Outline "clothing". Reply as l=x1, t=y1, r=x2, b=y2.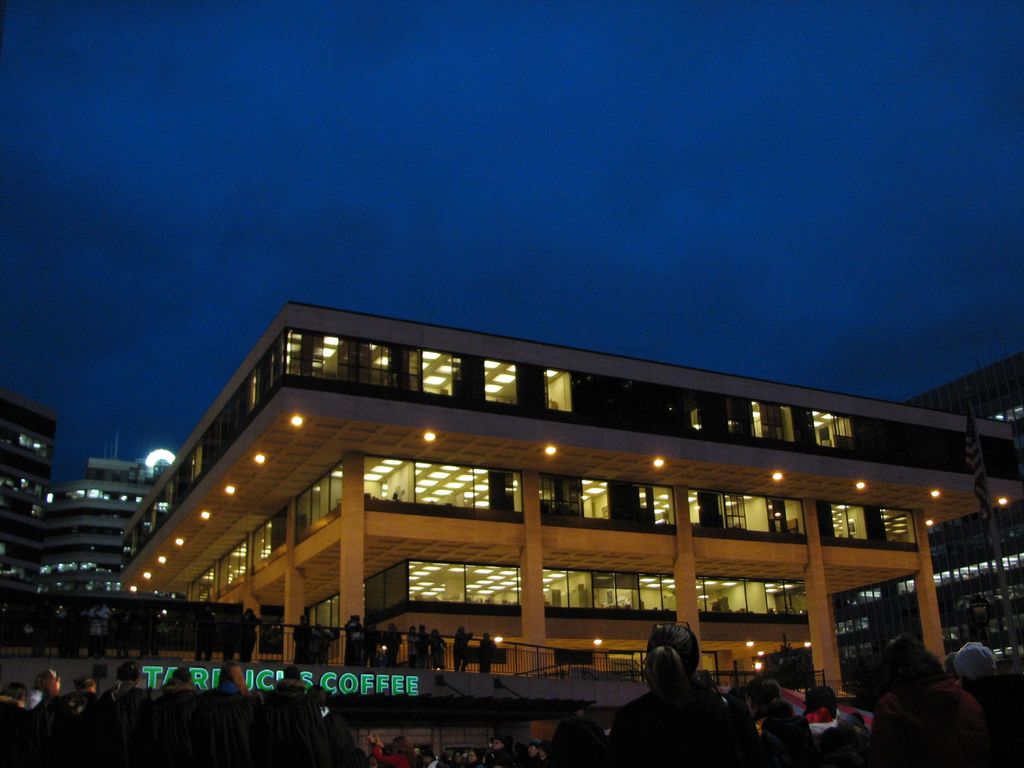
l=972, t=675, r=1023, b=746.
